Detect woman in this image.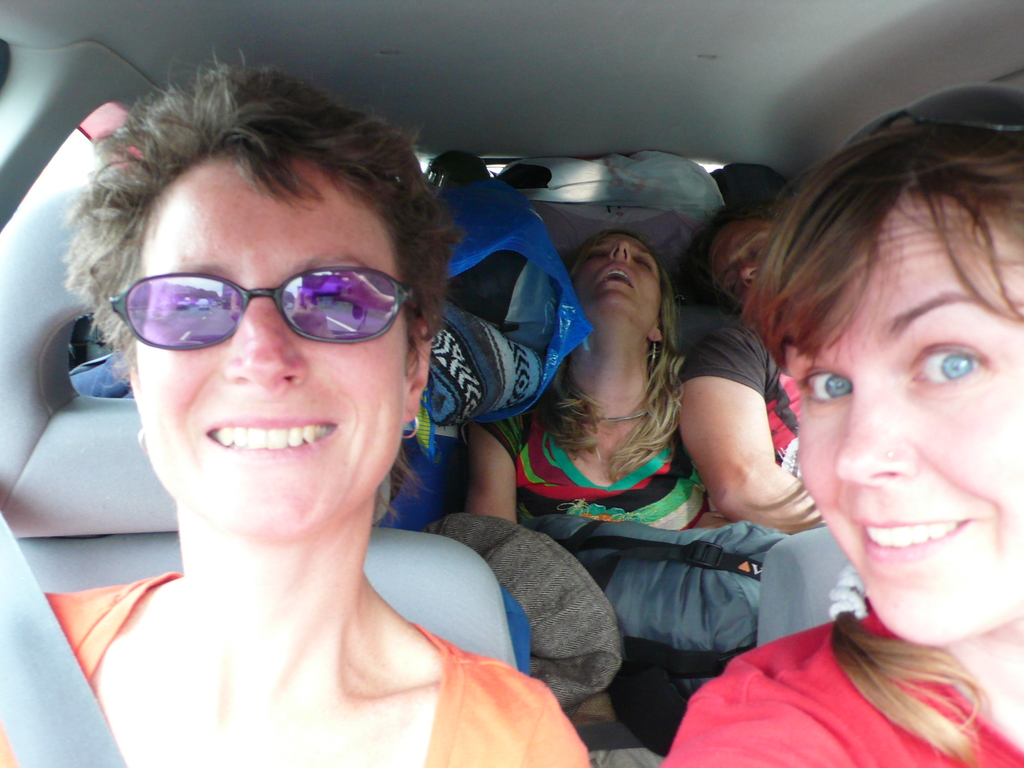
Detection: box(461, 228, 722, 756).
